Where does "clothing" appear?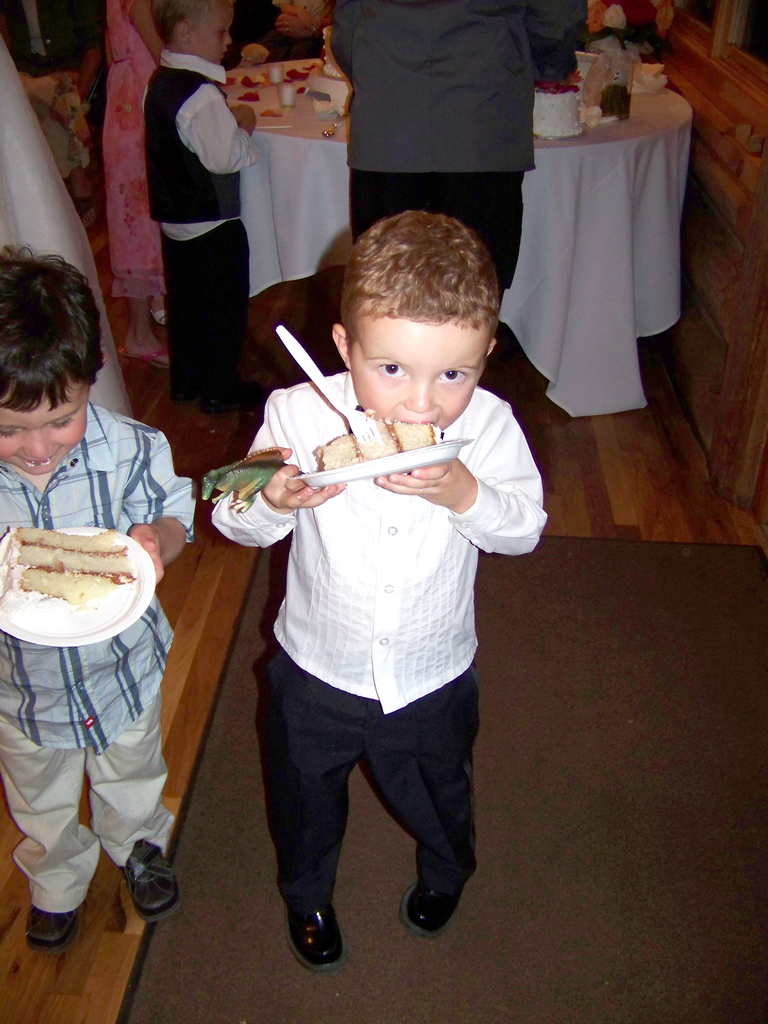
Appears at pyautogui.locateOnScreen(0, 398, 198, 913).
